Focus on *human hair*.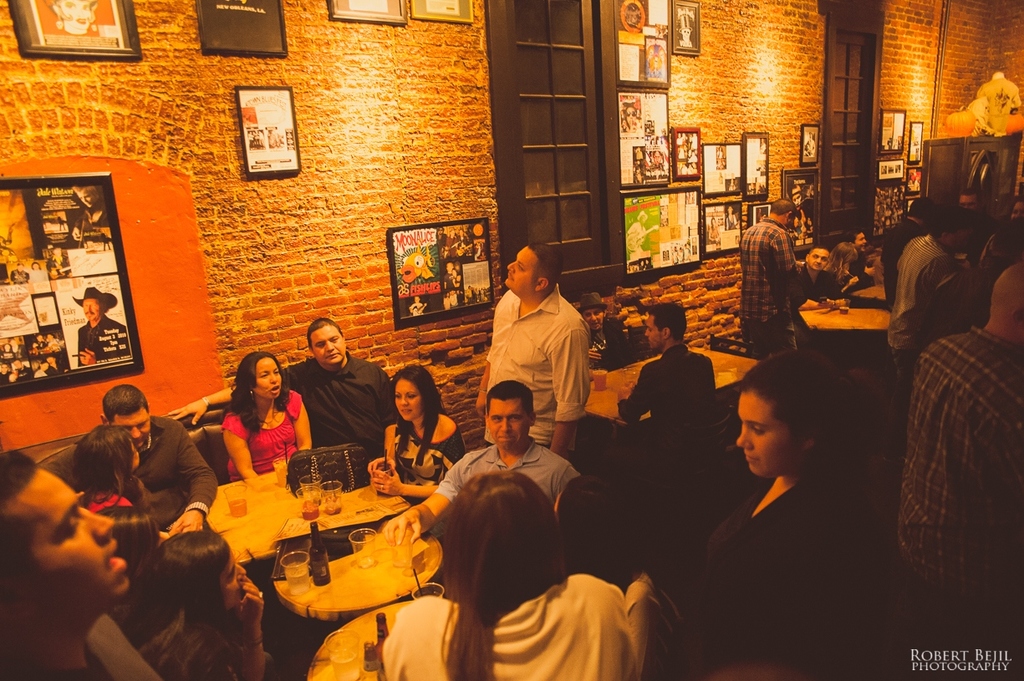
Focused at BBox(827, 240, 856, 288).
